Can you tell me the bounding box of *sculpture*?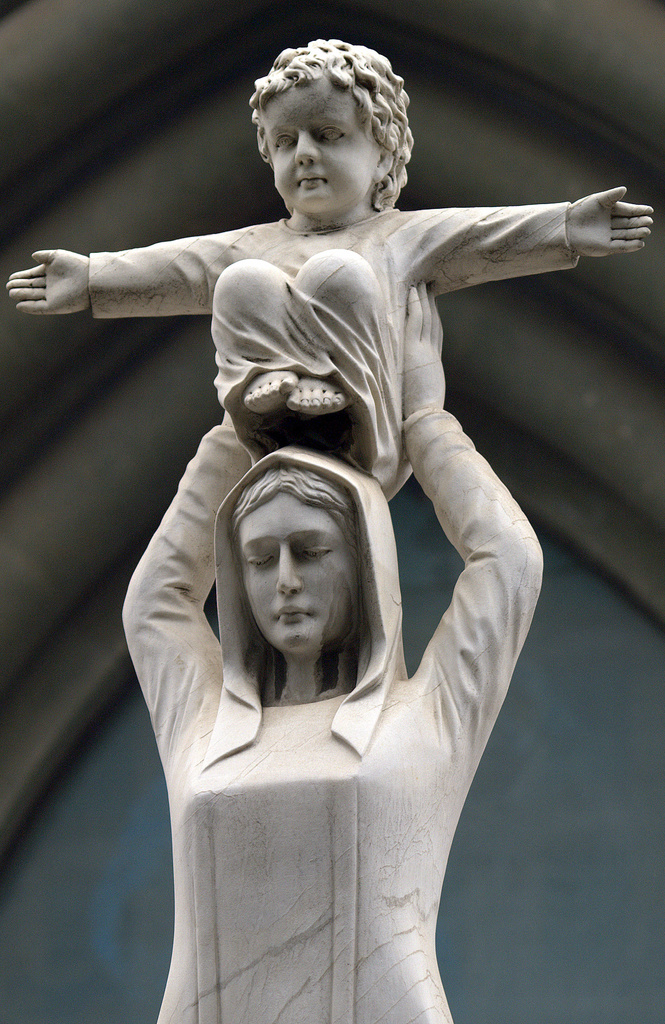
{"x1": 12, "y1": 45, "x2": 643, "y2": 1023}.
